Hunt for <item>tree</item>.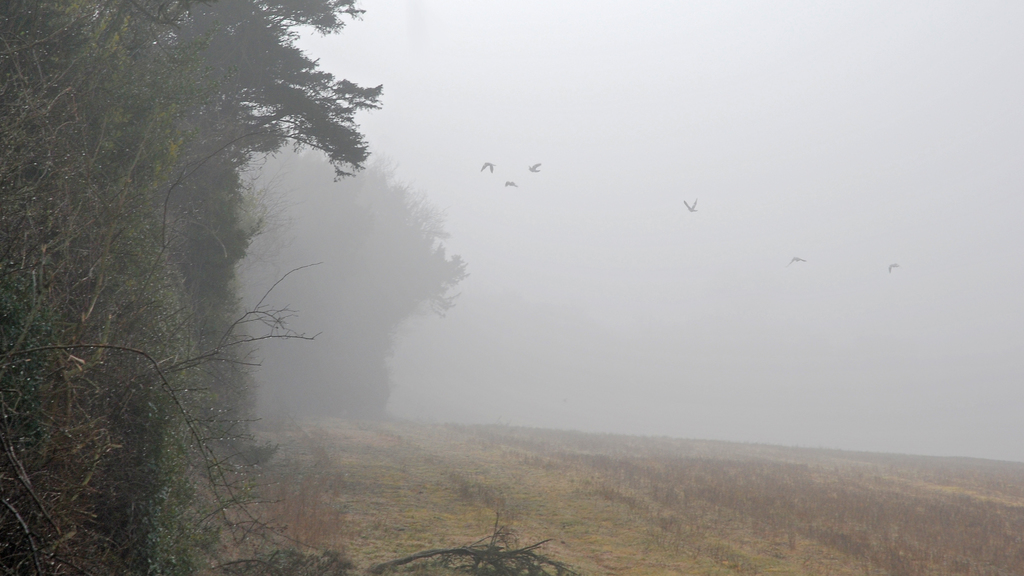
Hunted down at <bbox>235, 148, 475, 440</bbox>.
